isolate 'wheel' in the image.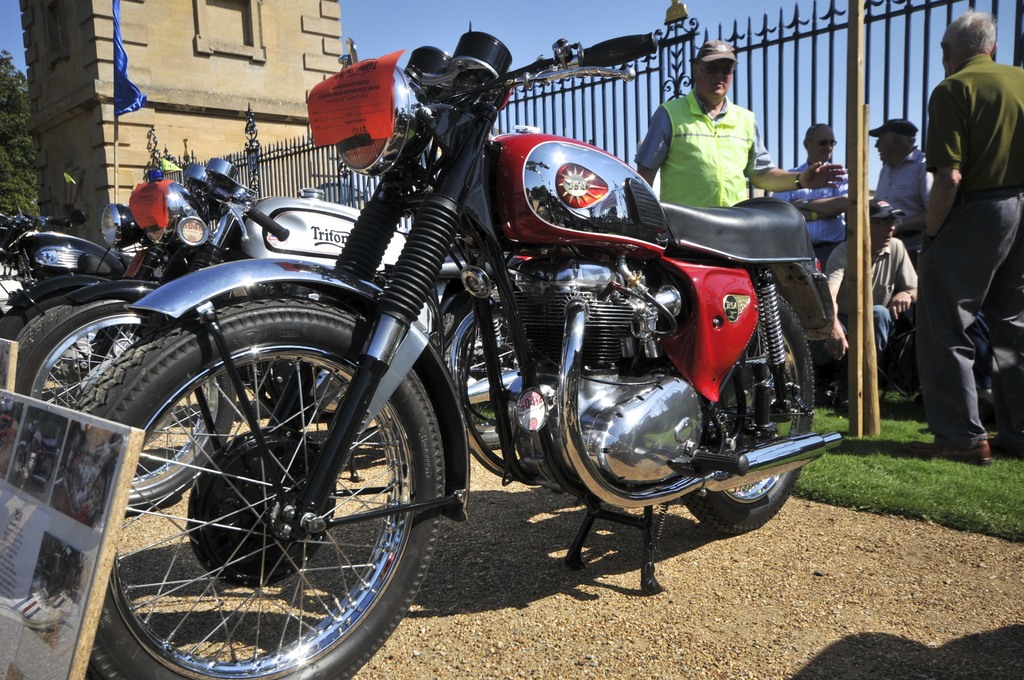
Isolated region: <bbox>682, 293, 816, 531</bbox>.
